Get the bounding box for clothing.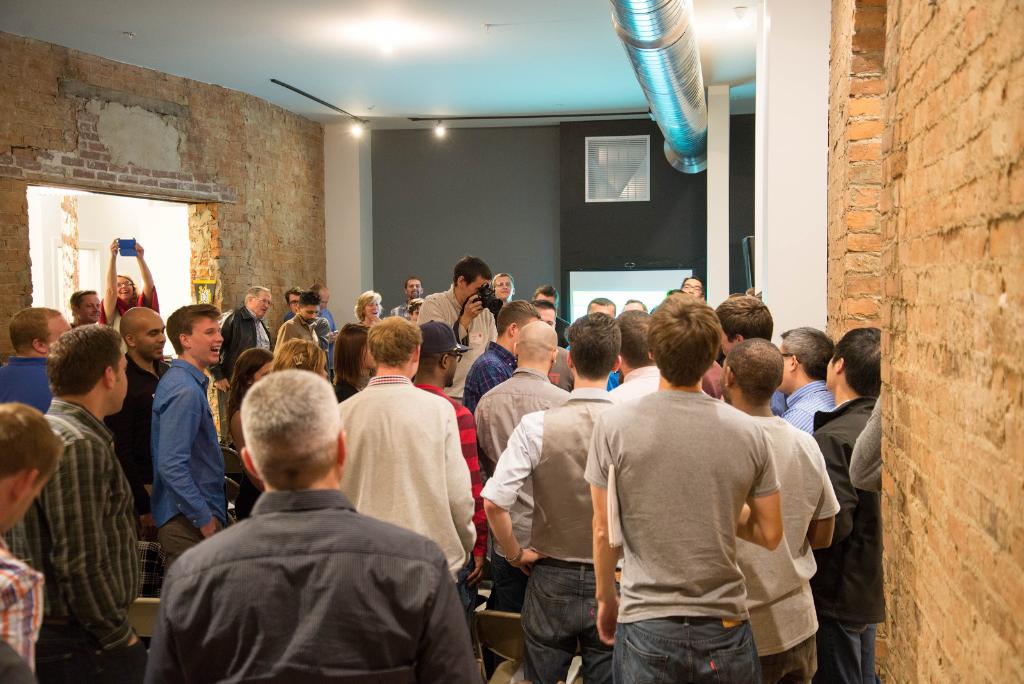
476,382,623,683.
